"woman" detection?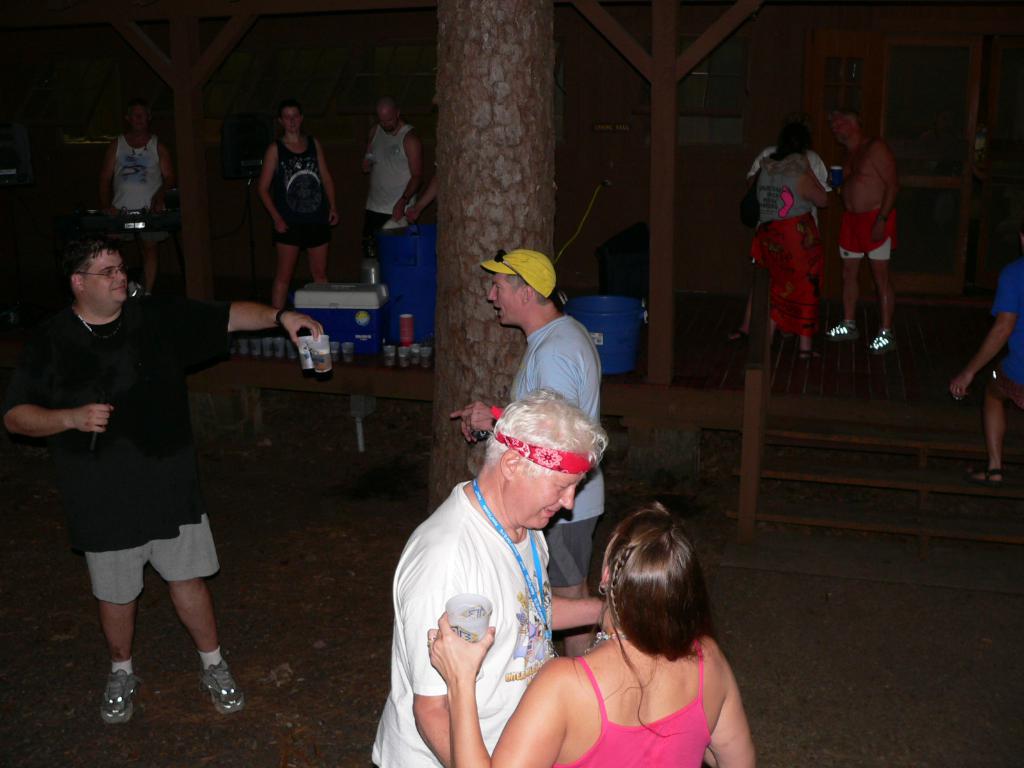
Rect(743, 122, 831, 367)
